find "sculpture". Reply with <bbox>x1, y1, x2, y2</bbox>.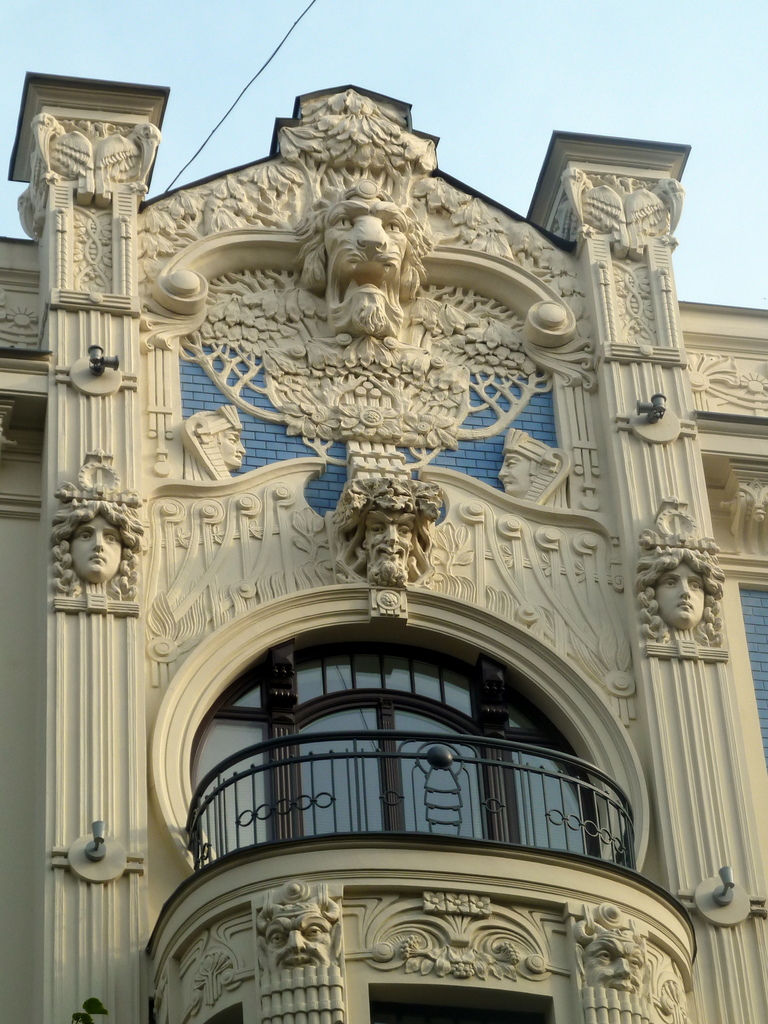
<bbox>258, 874, 349, 974</bbox>.
